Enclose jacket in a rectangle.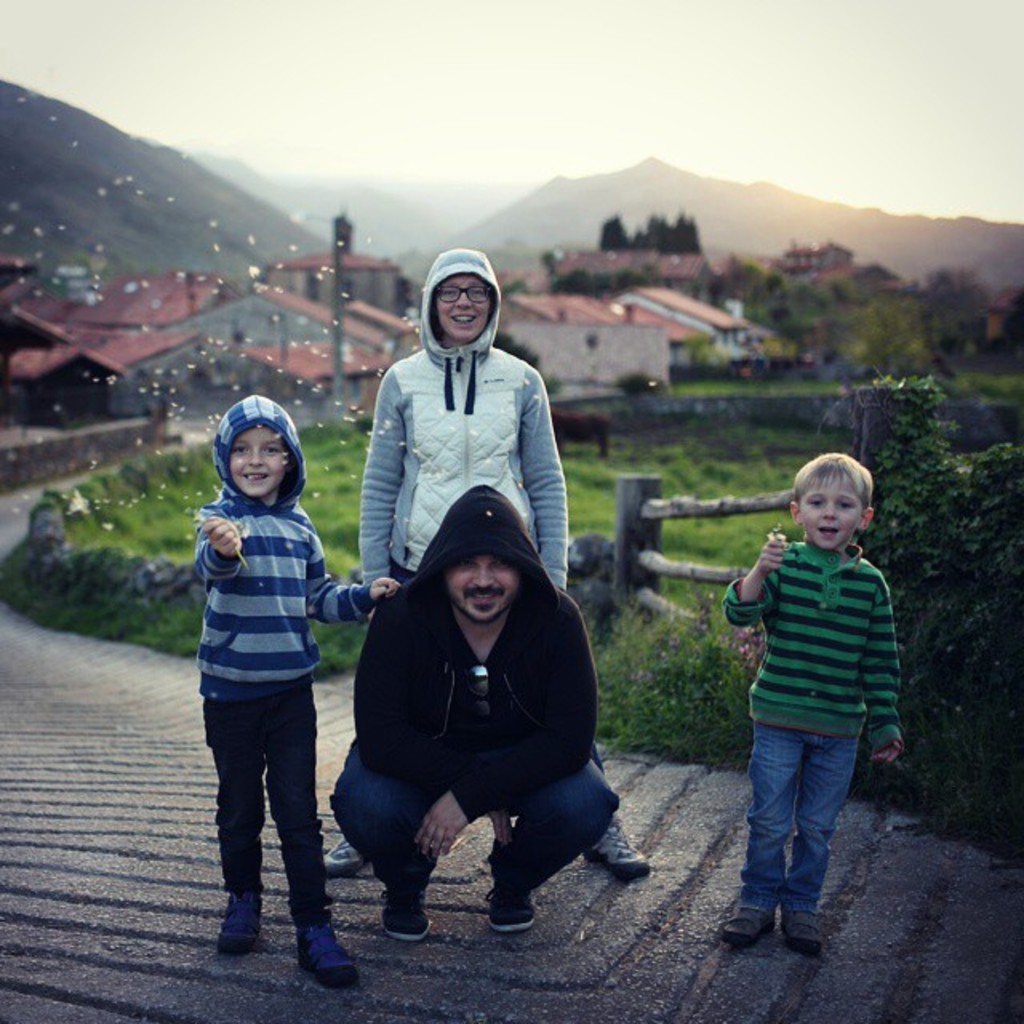
[x1=187, y1=387, x2=378, y2=699].
